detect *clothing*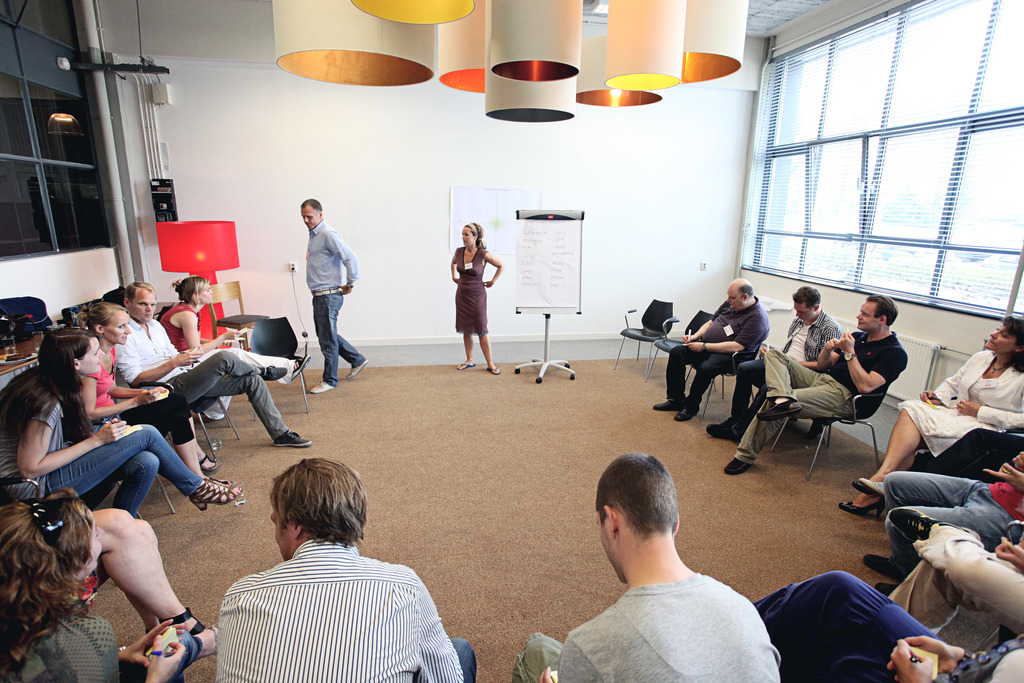
x1=209, y1=509, x2=453, y2=675
